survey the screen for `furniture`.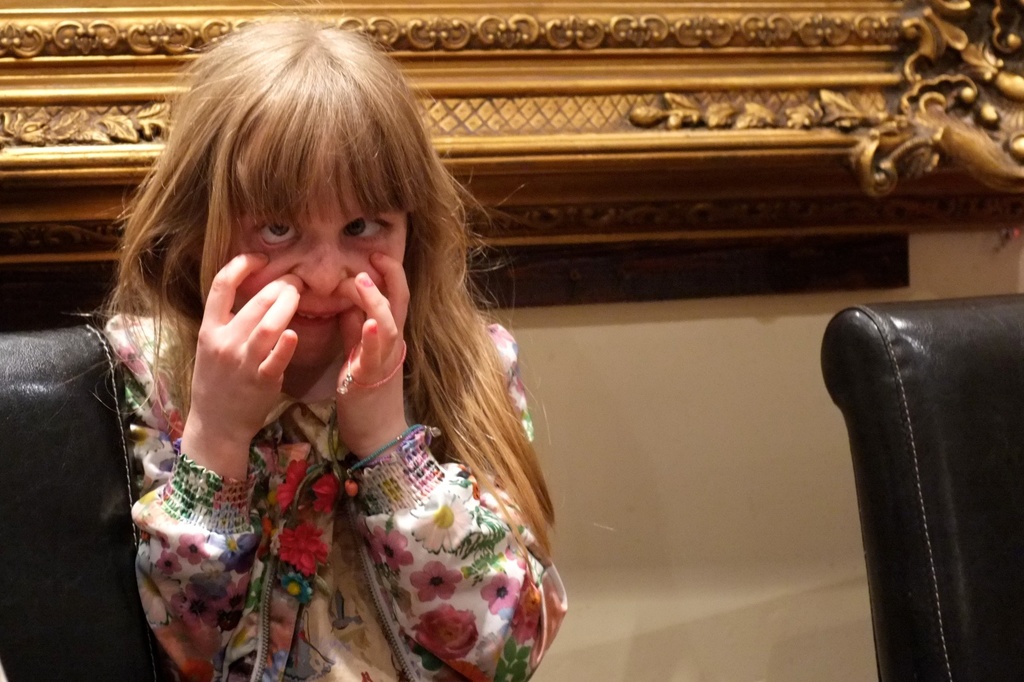
Survey found: 0/323/161/681.
